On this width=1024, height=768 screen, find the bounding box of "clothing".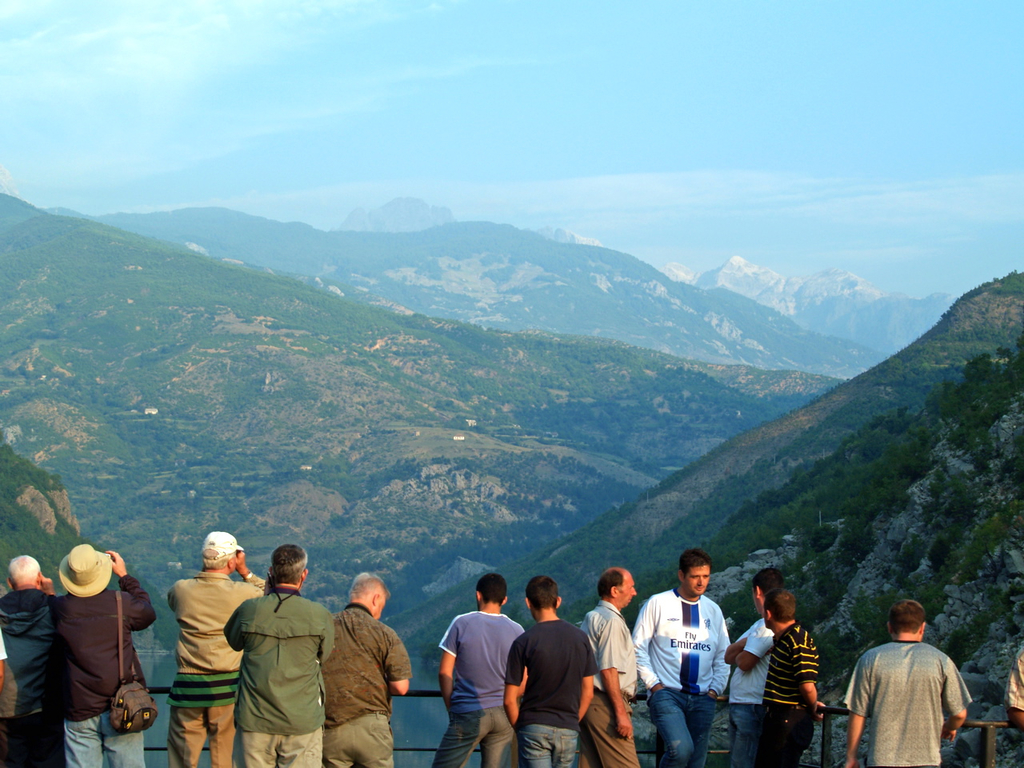
Bounding box: [left=582, top=598, right=638, bottom=767].
